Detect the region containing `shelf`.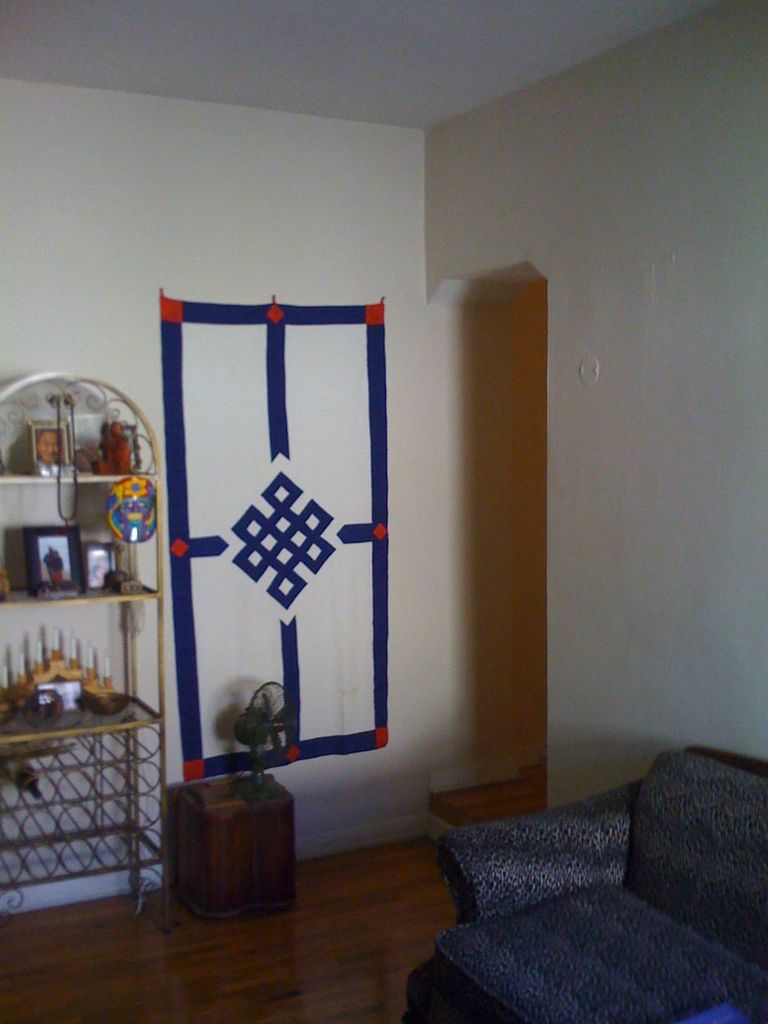
crop(0, 374, 172, 493).
